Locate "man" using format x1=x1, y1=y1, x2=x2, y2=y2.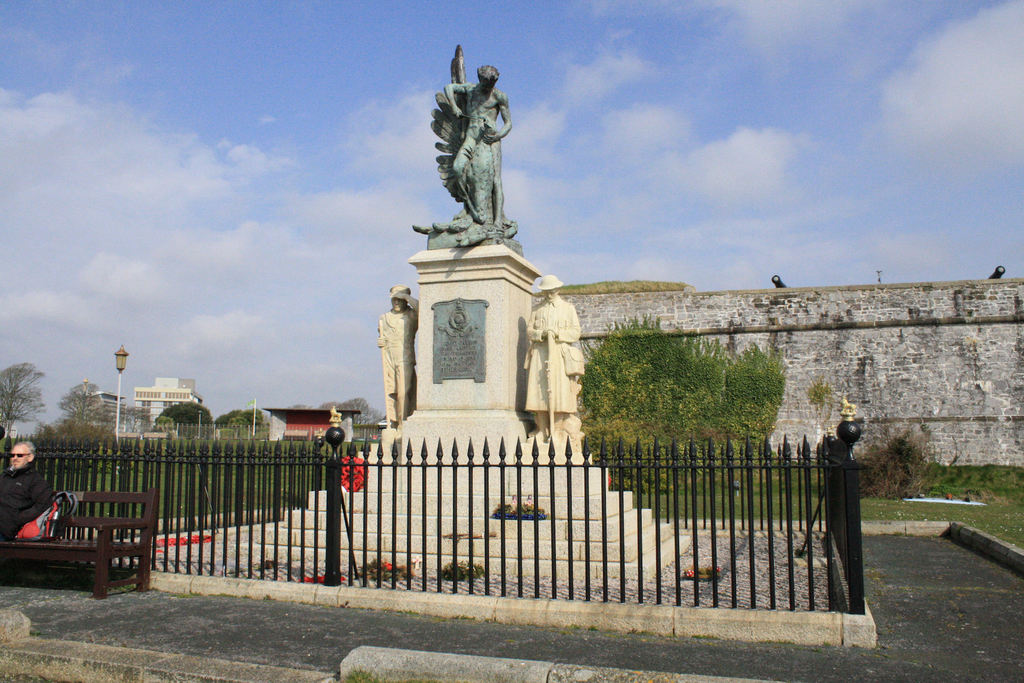
x1=522, y1=272, x2=584, y2=463.
